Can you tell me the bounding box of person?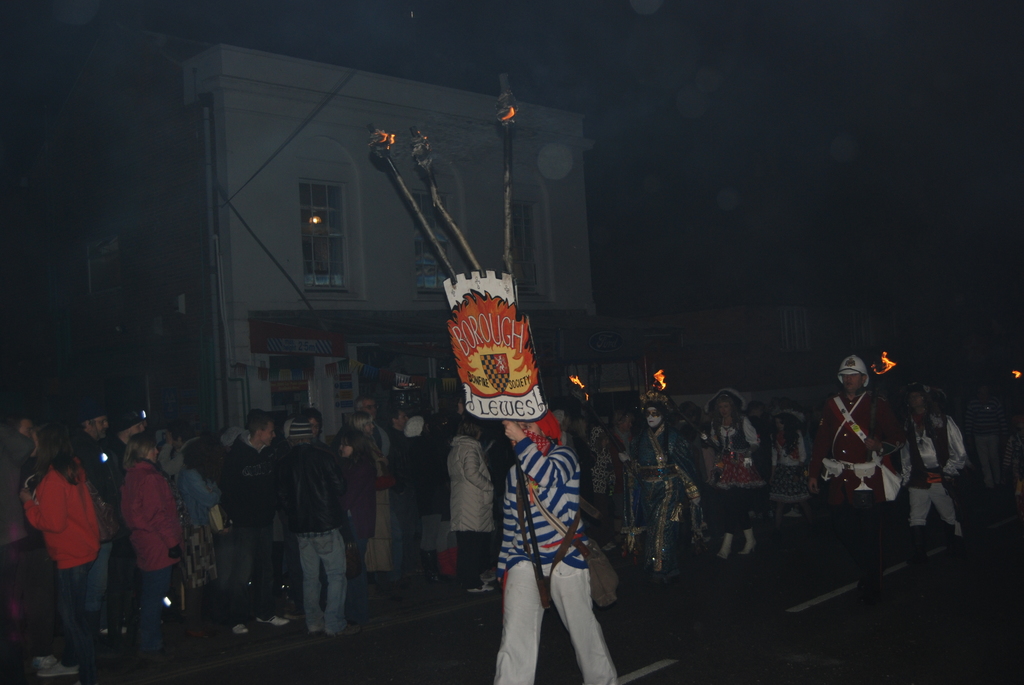
rect(628, 382, 705, 591).
